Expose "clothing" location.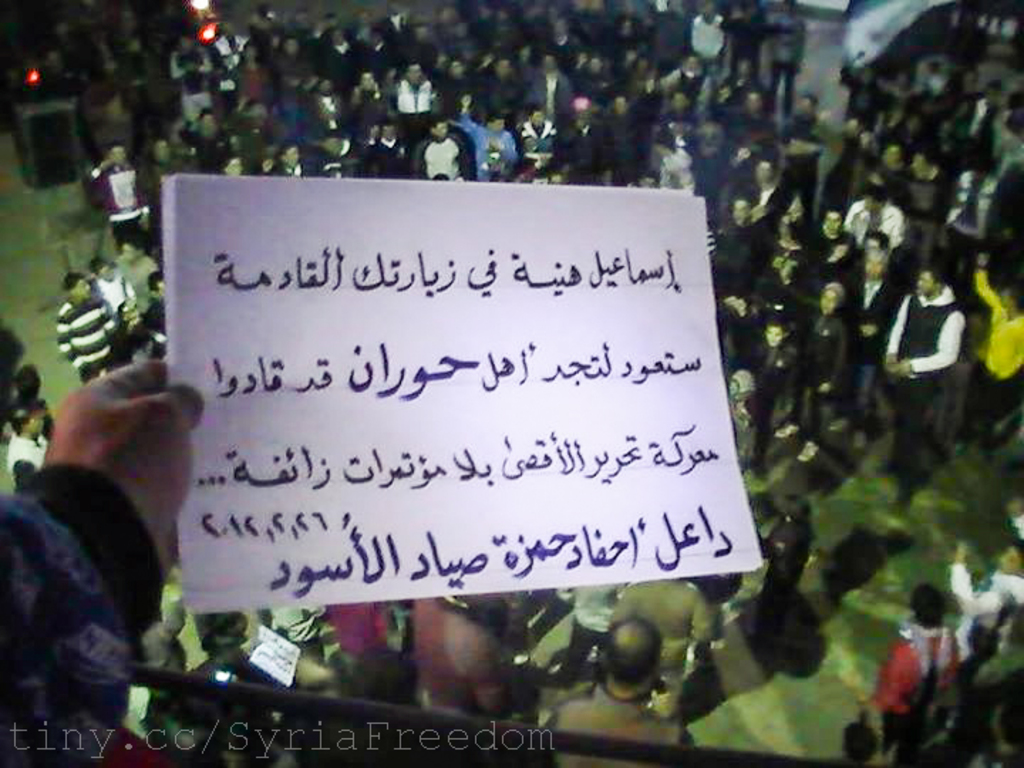
Exposed at bbox=(529, 589, 572, 656).
